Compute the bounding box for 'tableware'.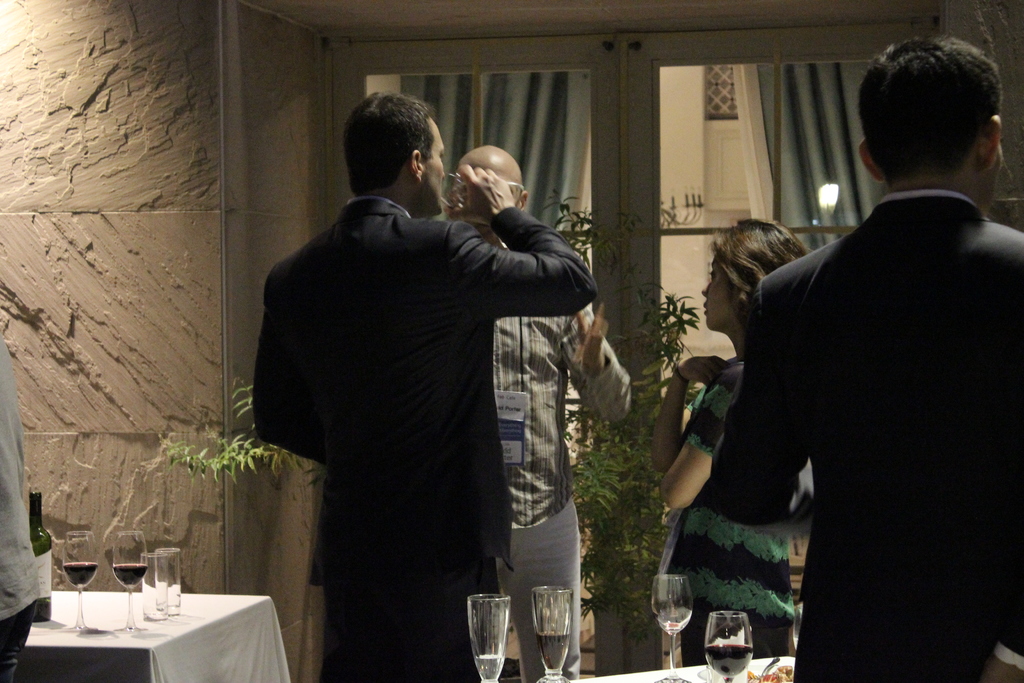
[left=111, top=528, right=152, bottom=636].
